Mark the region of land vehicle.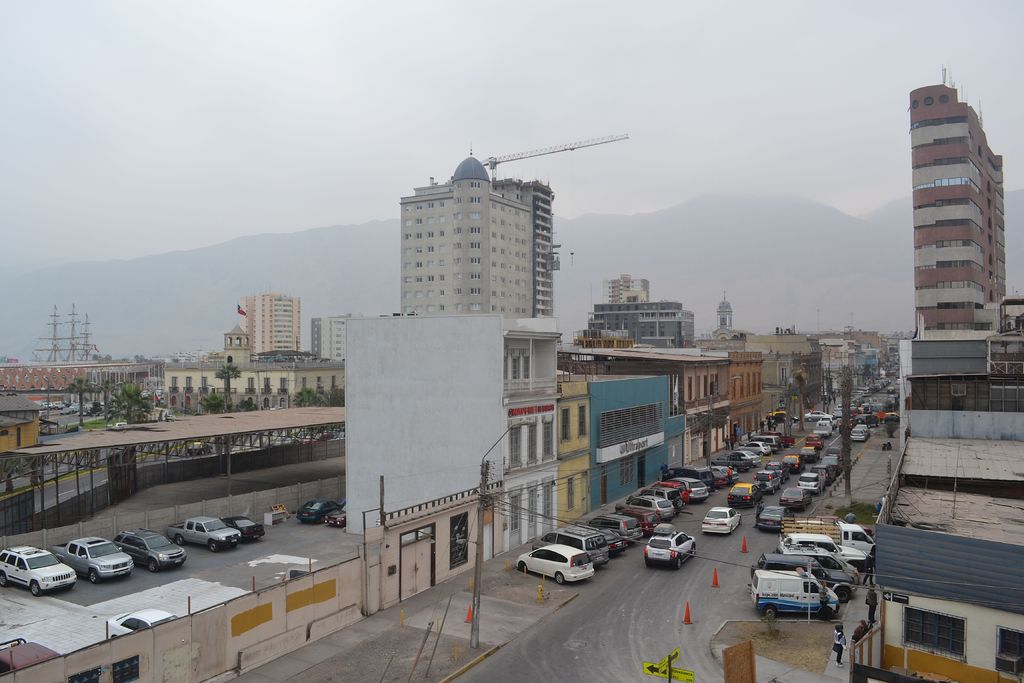
Region: {"x1": 221, "y1": 518, "x2": 266, "y2": 541}.
